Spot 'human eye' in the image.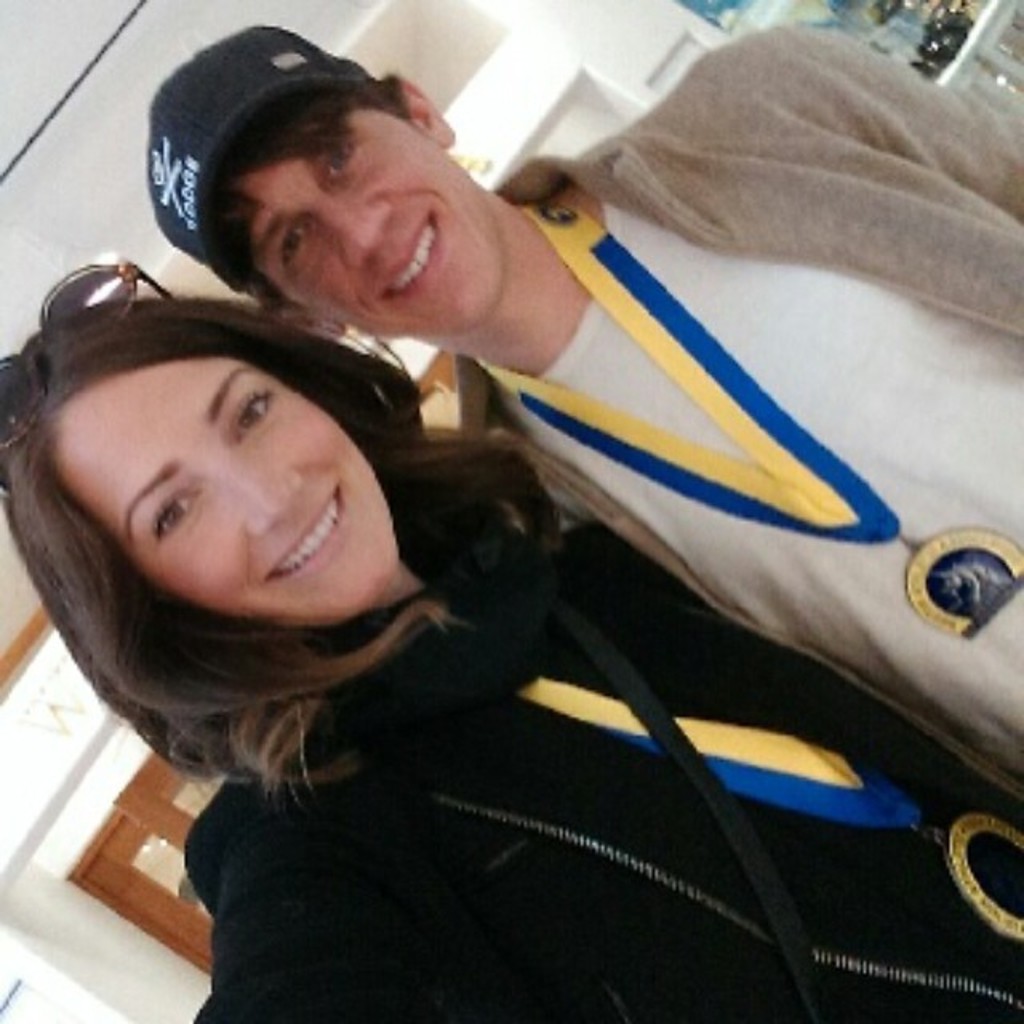
'human eye' found at (x1=275, y1=219, x2=314, y2=274).
